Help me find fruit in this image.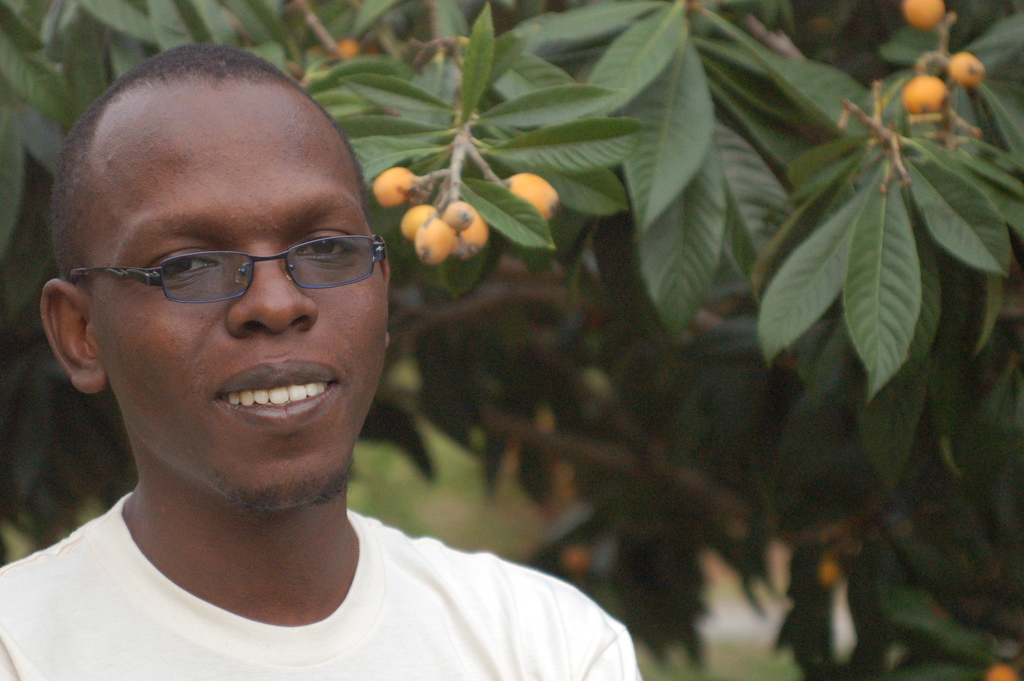
Found it: 945,50,985,90.
